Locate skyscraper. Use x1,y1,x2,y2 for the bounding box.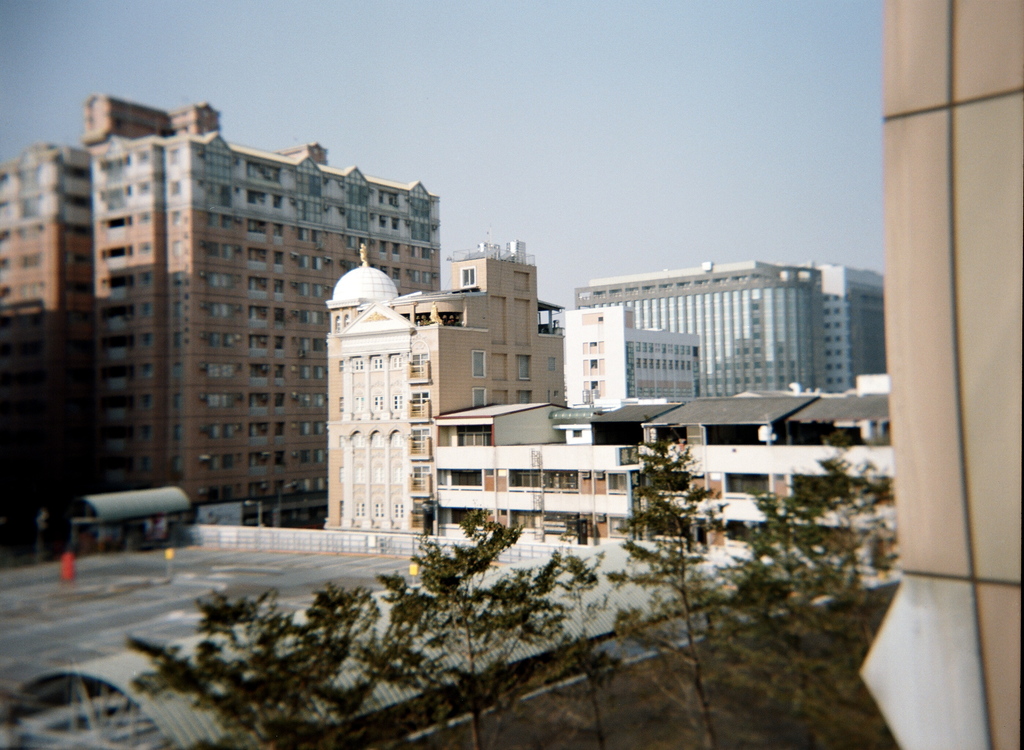
31,120,410,538.
